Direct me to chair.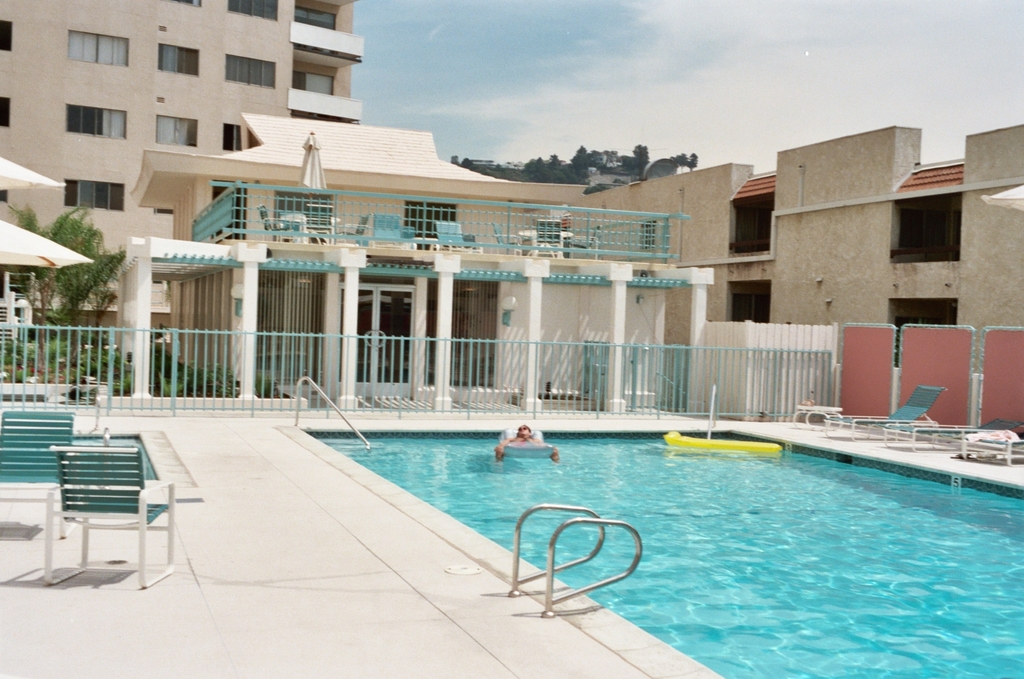
Direction: box(463, 234, 474, 248).
